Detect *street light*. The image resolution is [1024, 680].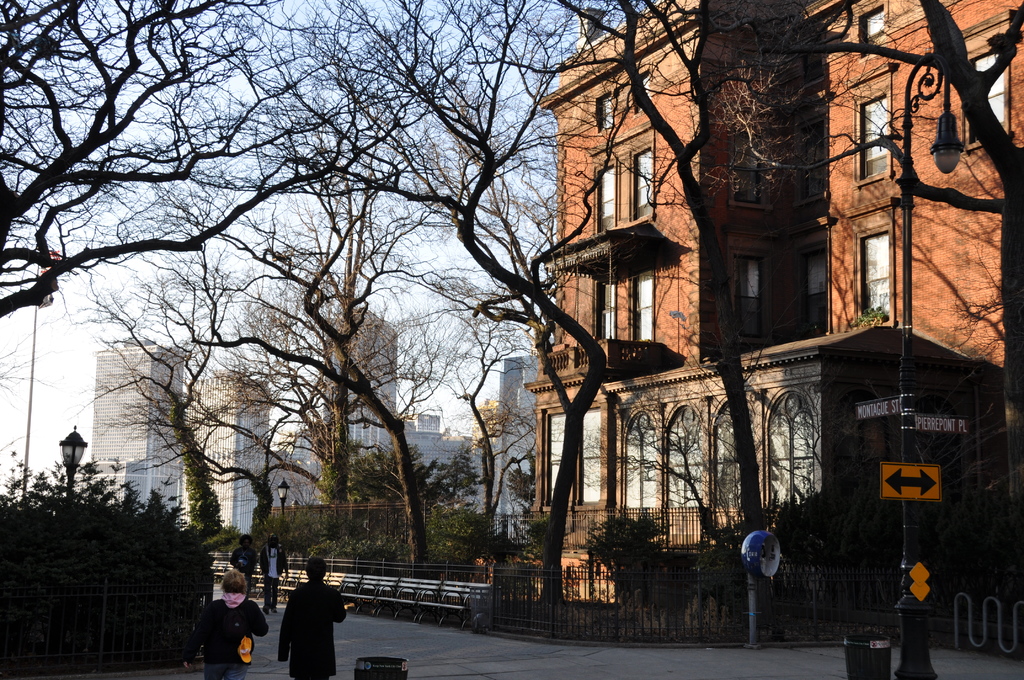
277:474:287:563.
